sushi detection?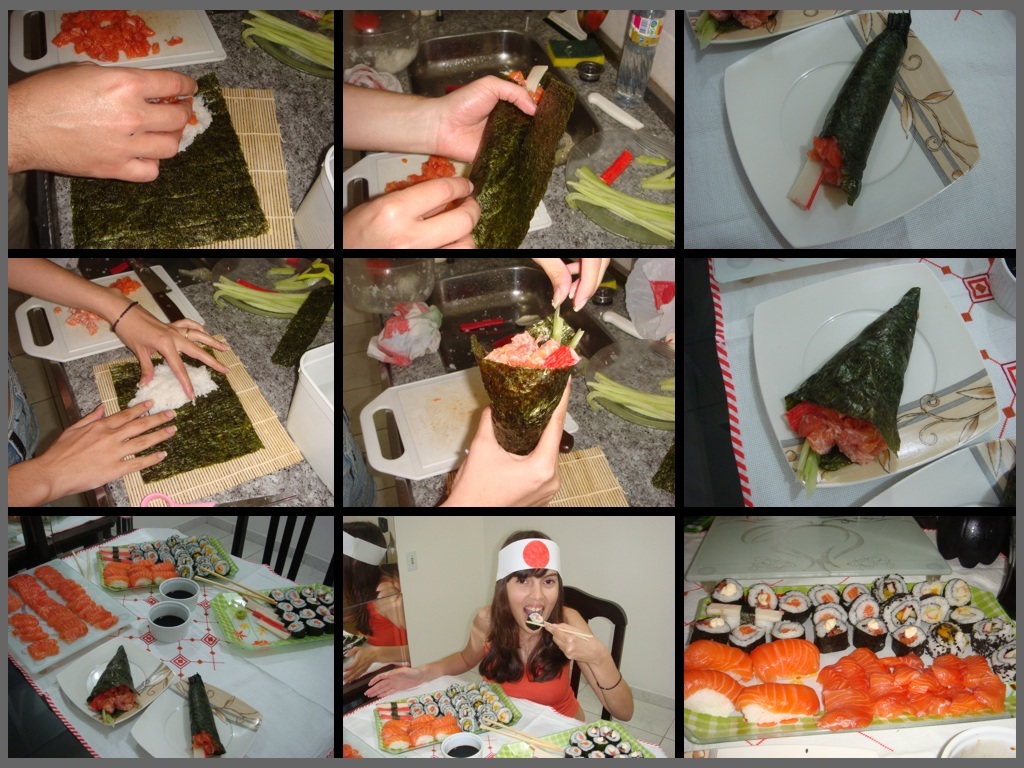
rect(191, 678, 226, 757)
